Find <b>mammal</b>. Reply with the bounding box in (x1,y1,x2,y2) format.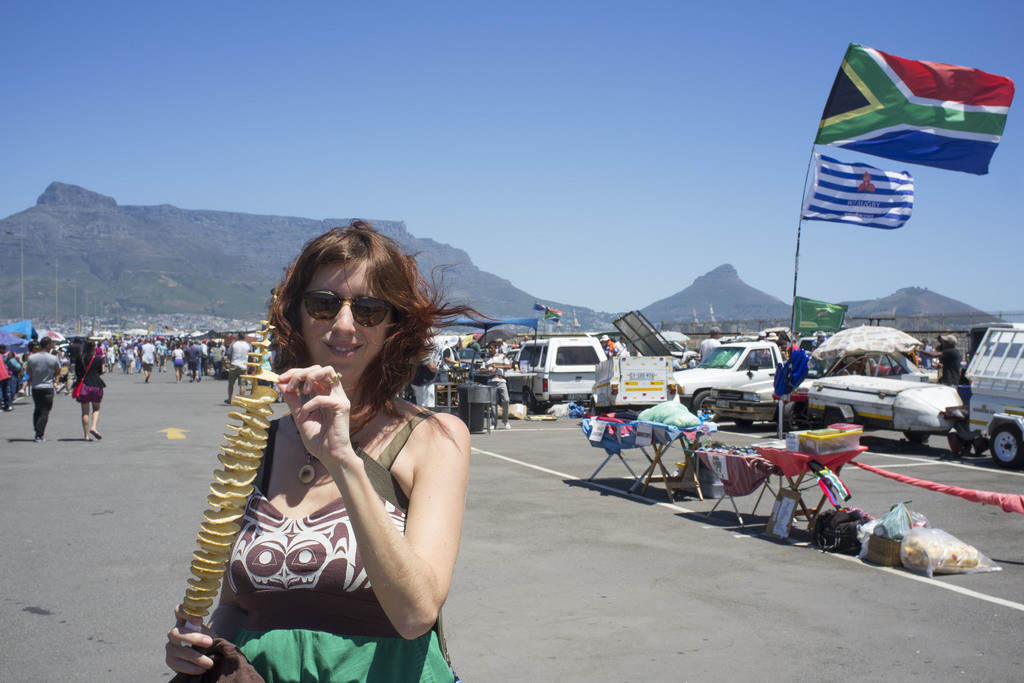
(755,331,766,342).
